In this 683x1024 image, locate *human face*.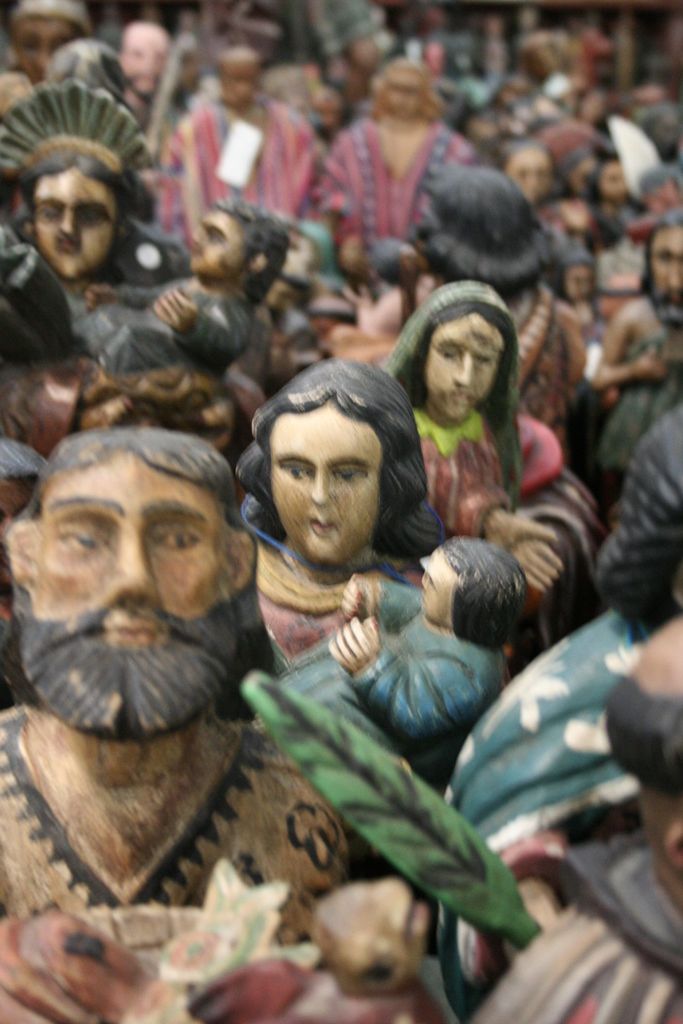
Bounding box: [x1=30, y1=456, x2=227, y2=652].
